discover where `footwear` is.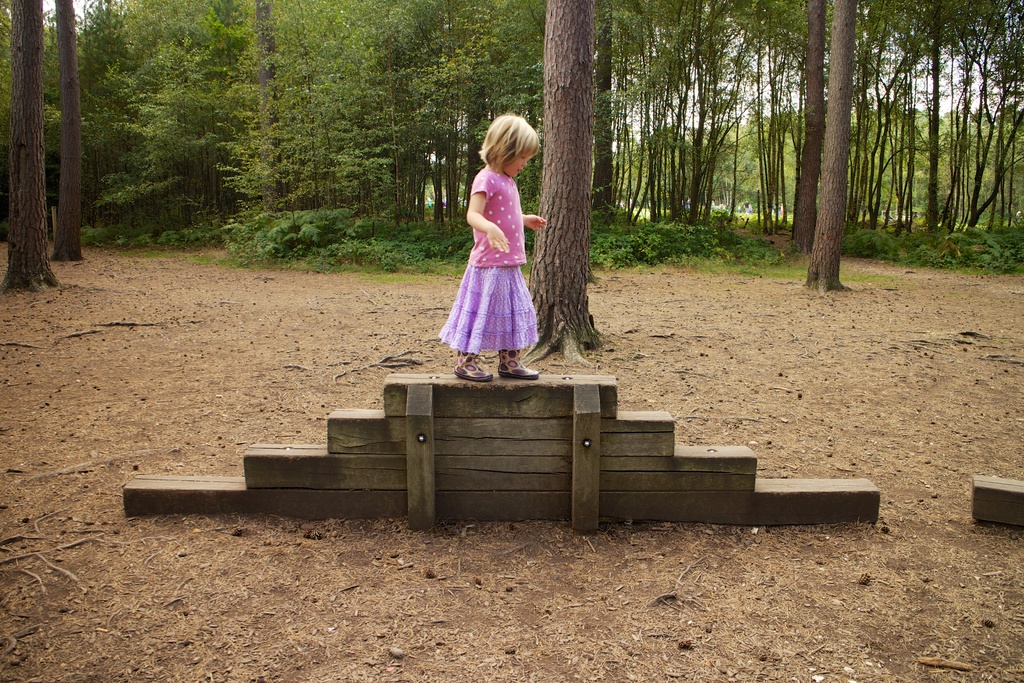
Discovered at <bbox>497, 345, 541, 377</bbox>.
